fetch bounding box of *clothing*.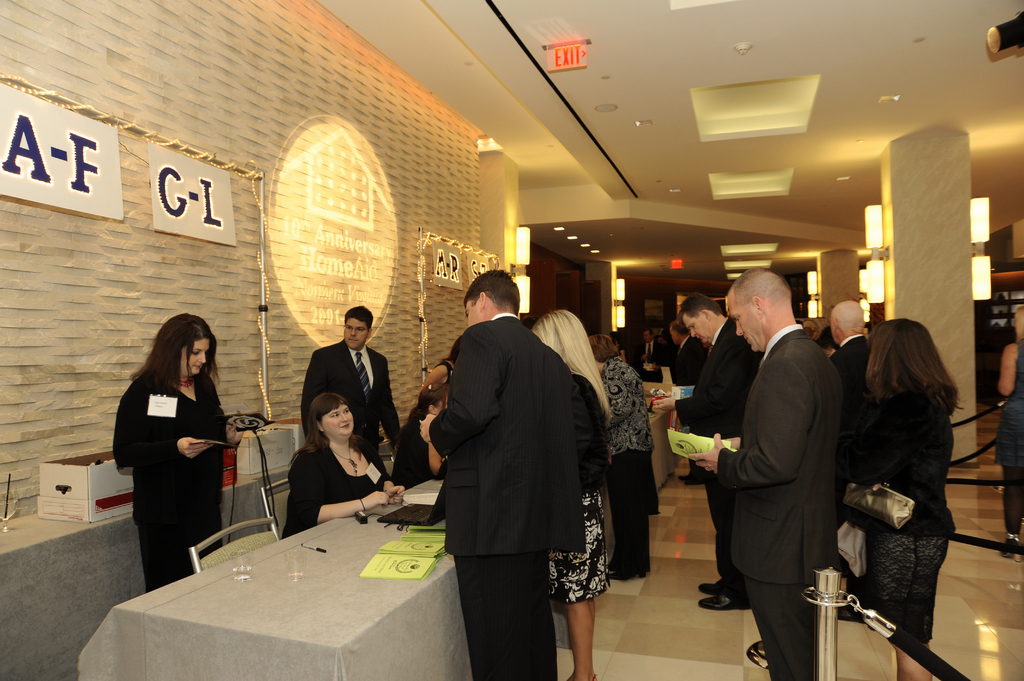
Bbox: select_region(120, 337, 236, 575).
